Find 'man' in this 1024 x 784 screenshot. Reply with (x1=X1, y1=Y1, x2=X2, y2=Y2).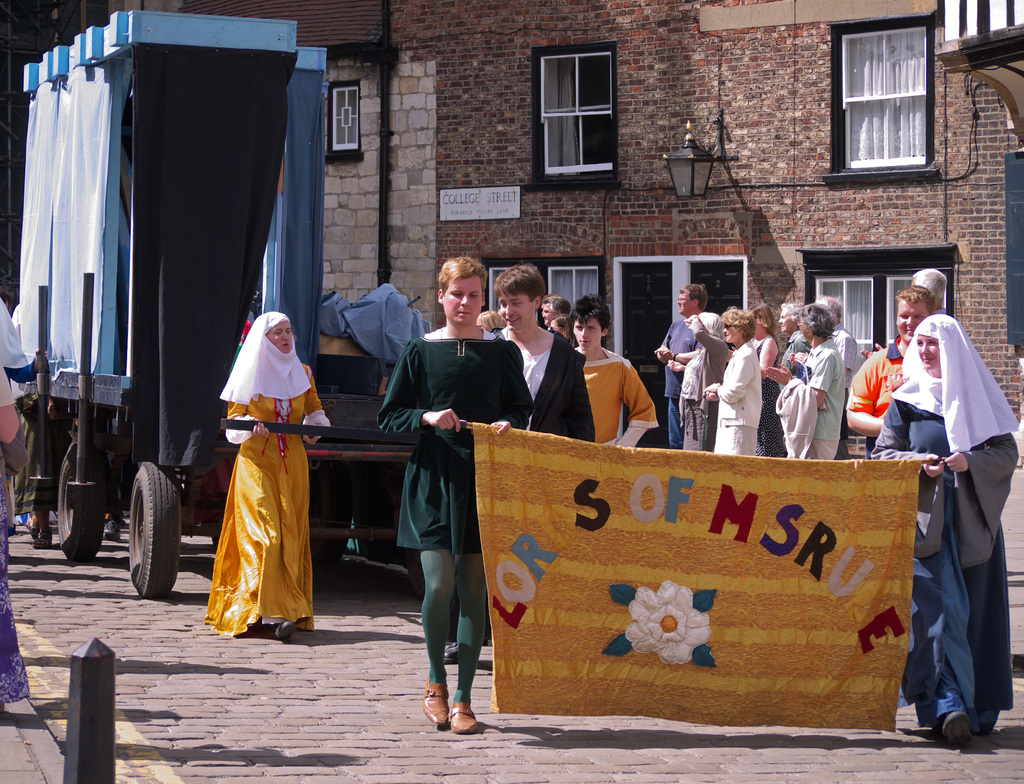
(x1=824, y1=294, x2=858, y2=458).
